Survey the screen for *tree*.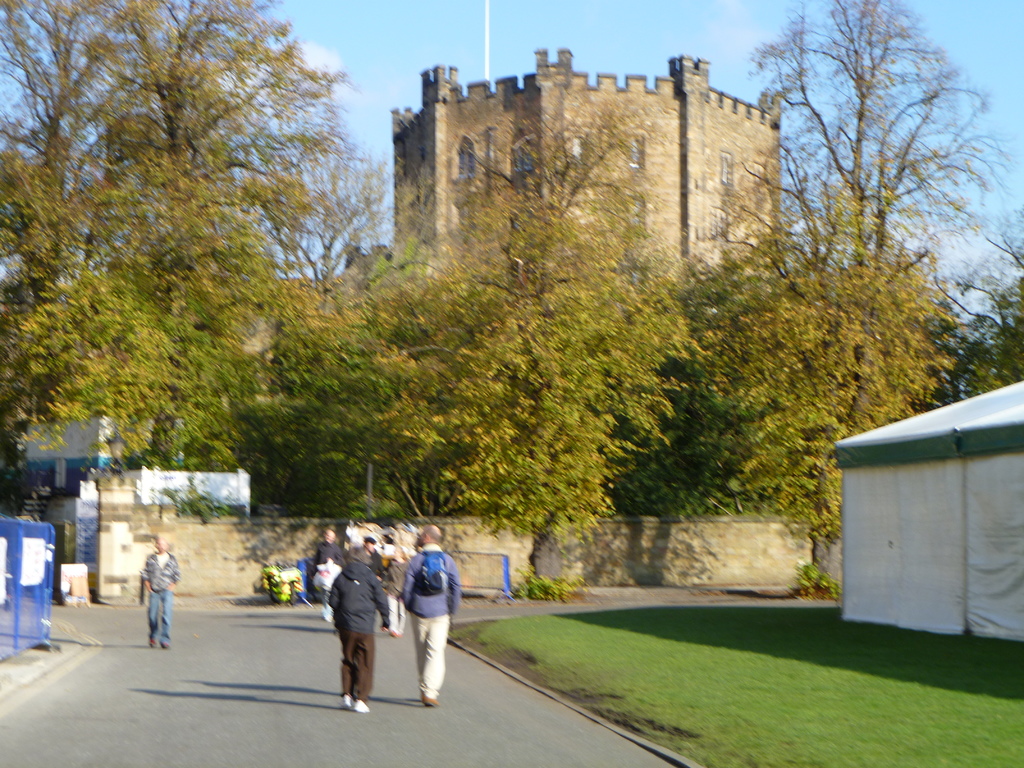
Survey found: <bbox>394, 79, 698, 574</bbox>.
